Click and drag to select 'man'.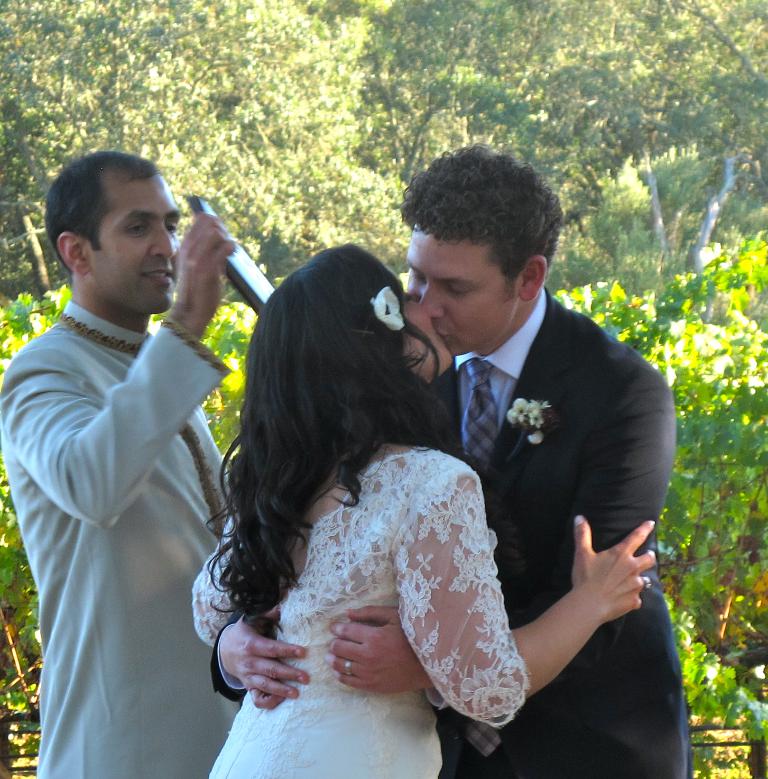
Selection: bbox=(206, 144, 686, 778).
